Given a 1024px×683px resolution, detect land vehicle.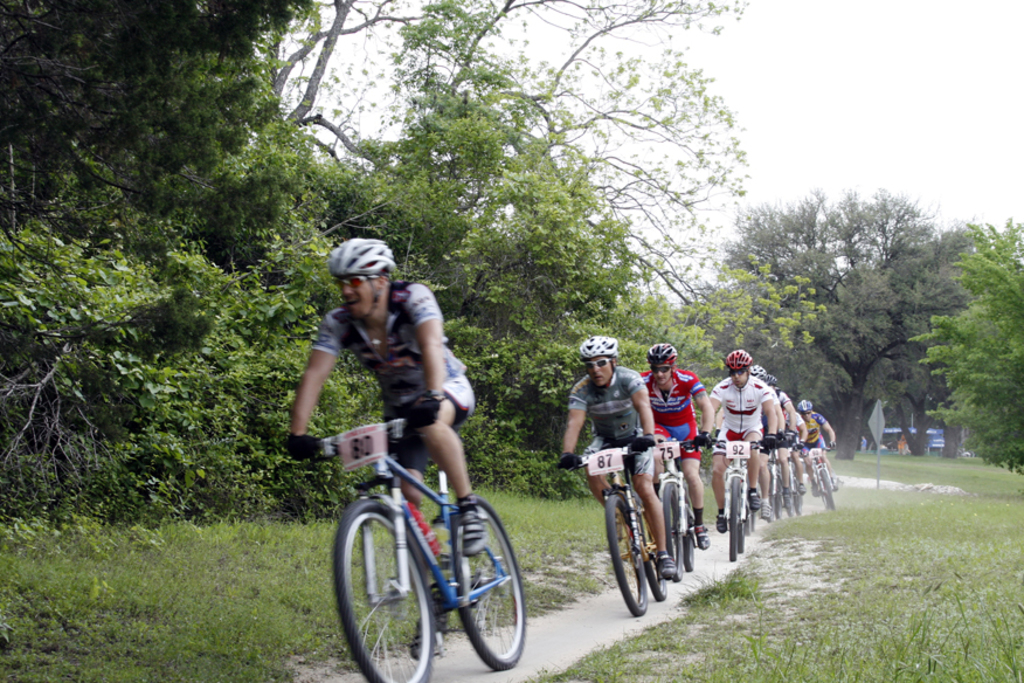
(277, 401, 552, 678).
